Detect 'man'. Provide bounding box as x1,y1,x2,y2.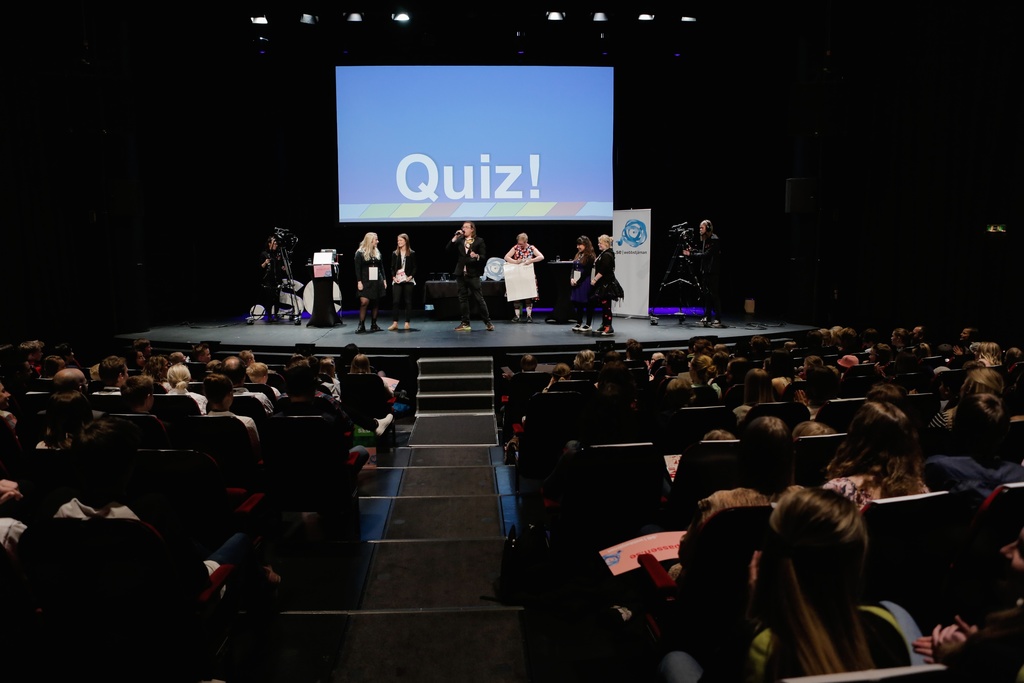
656,345,689,386.
